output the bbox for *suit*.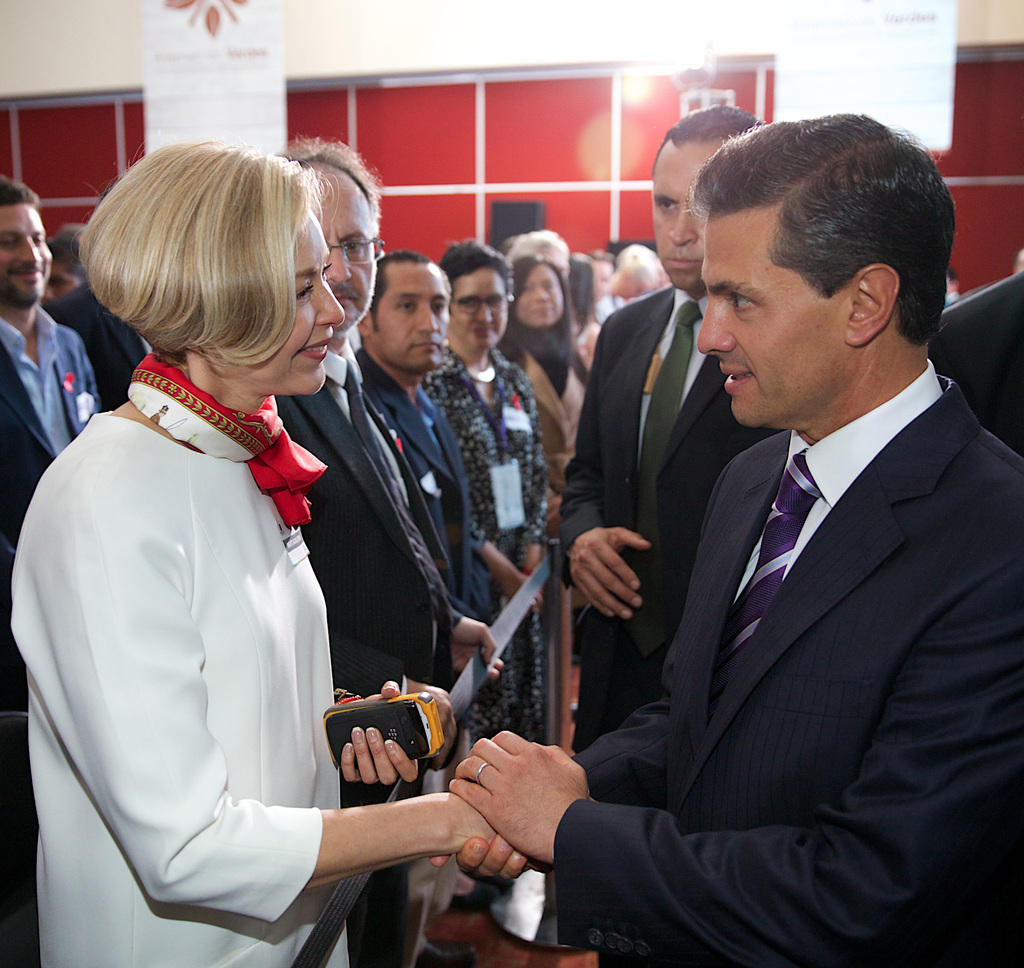
select_region(360, 343, 469, 967).
